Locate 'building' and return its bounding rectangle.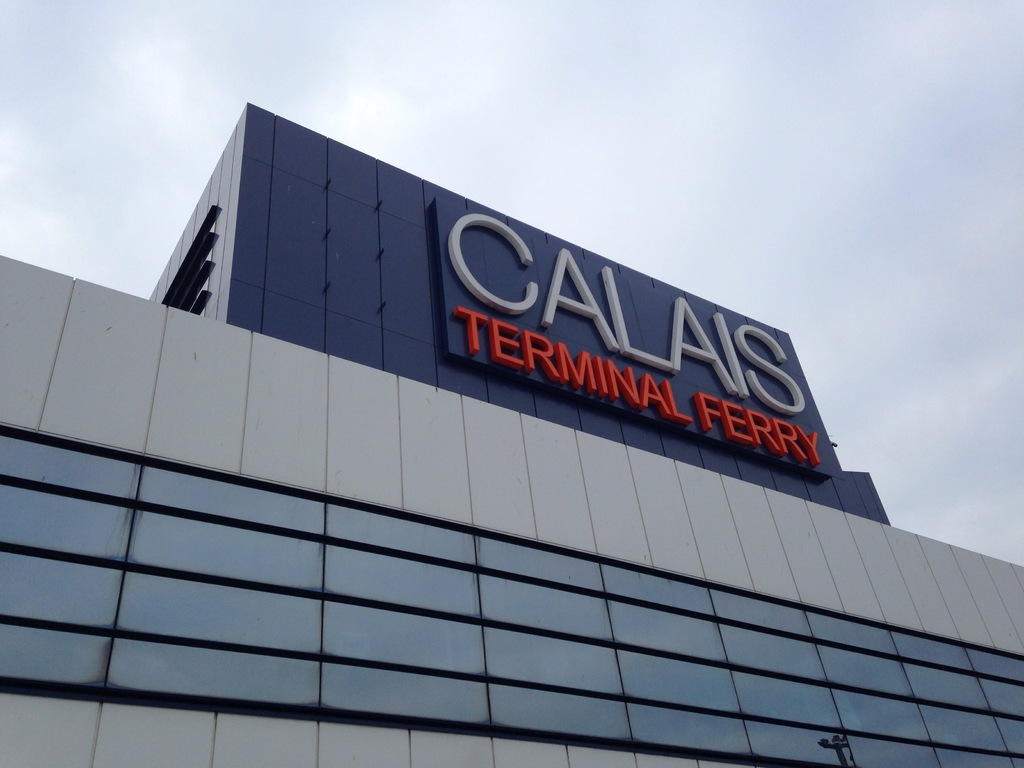
rect(0, 100, 1023, 767).
